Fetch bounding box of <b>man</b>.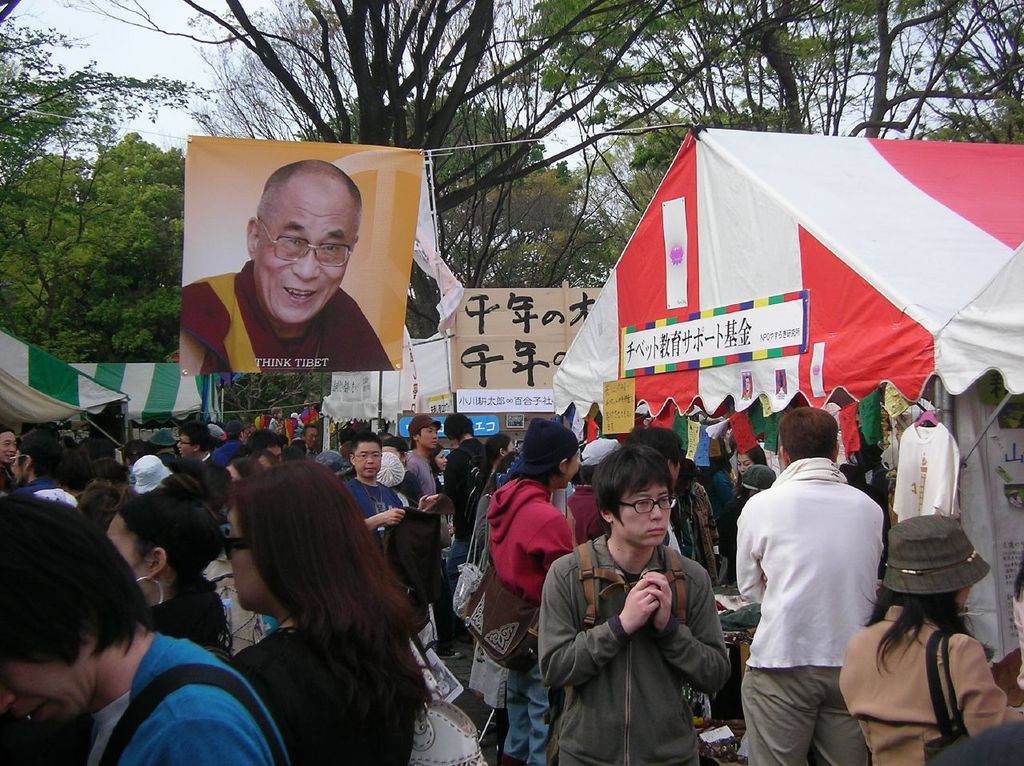
Bbox: bbox(347, 428, 444, 563).
